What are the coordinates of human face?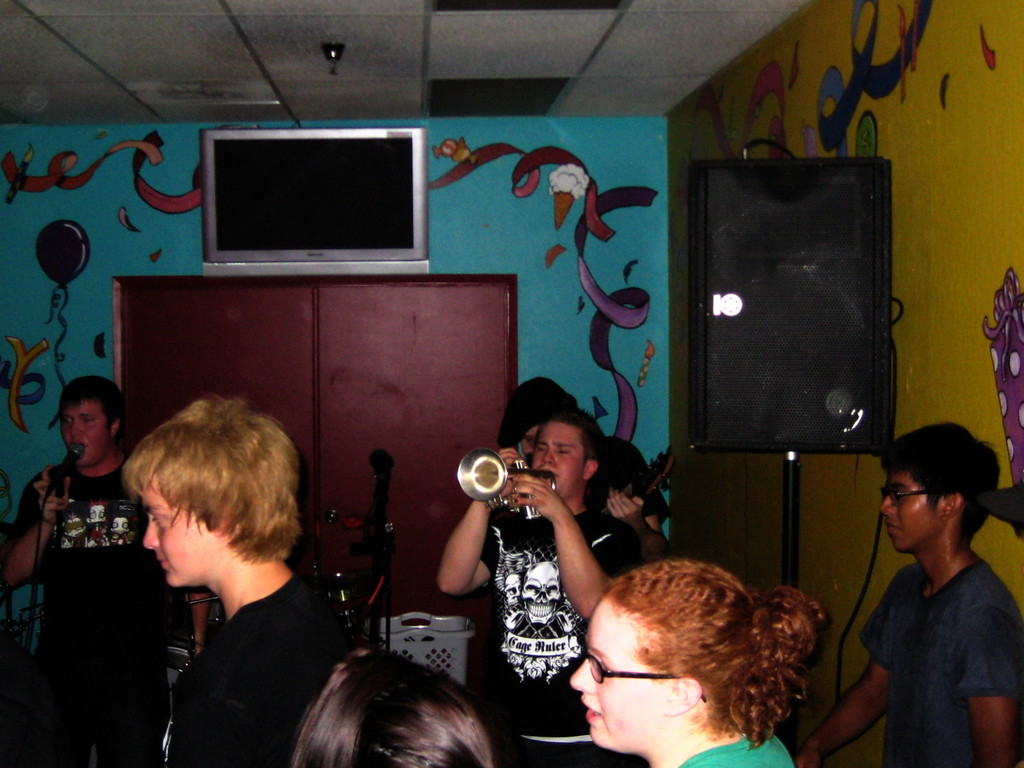
left=535, top=421, right=588, bottom=500.
